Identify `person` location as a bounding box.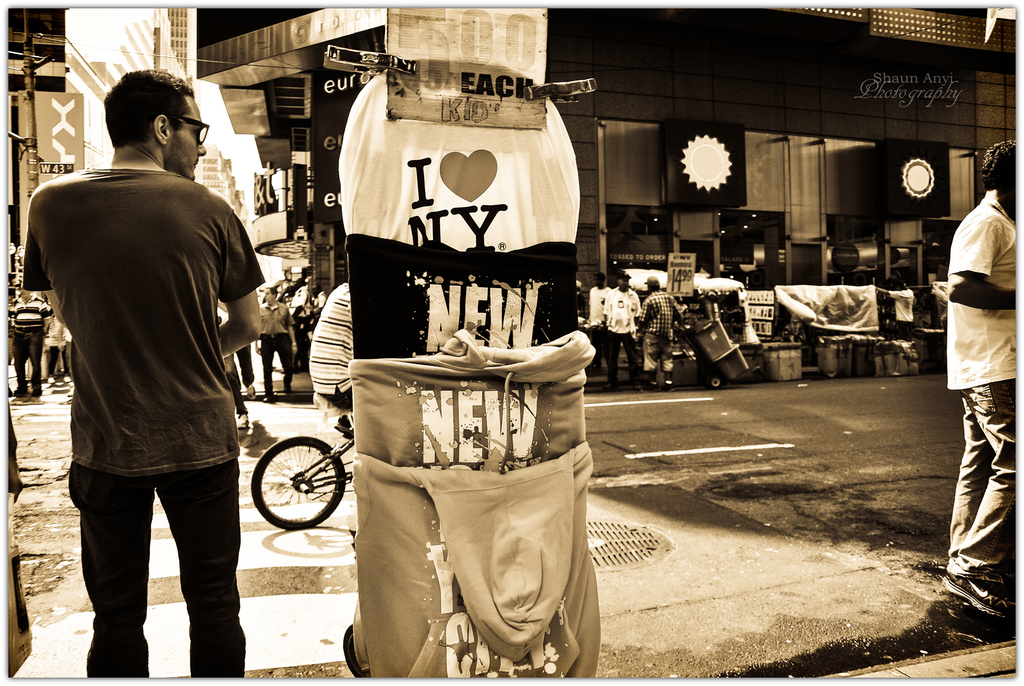
{"x1": 602, "y1": 274, "x2": 639, "y2": 382}.
